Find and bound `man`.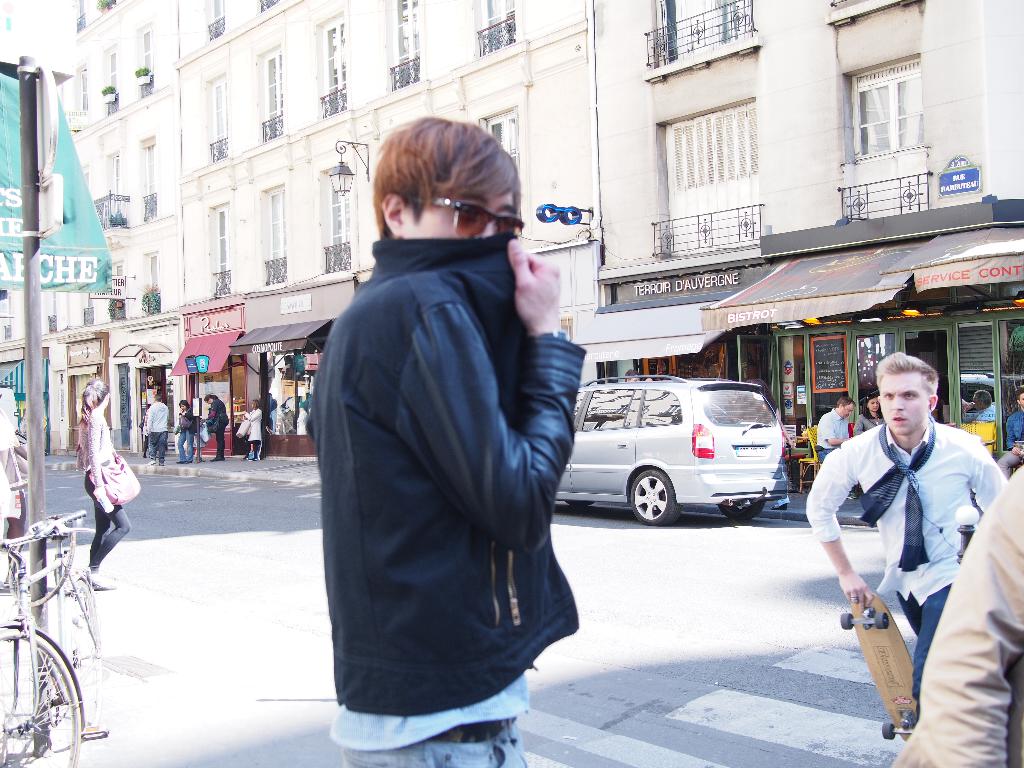
Bound: Rect(141, 391, 172, 463).
